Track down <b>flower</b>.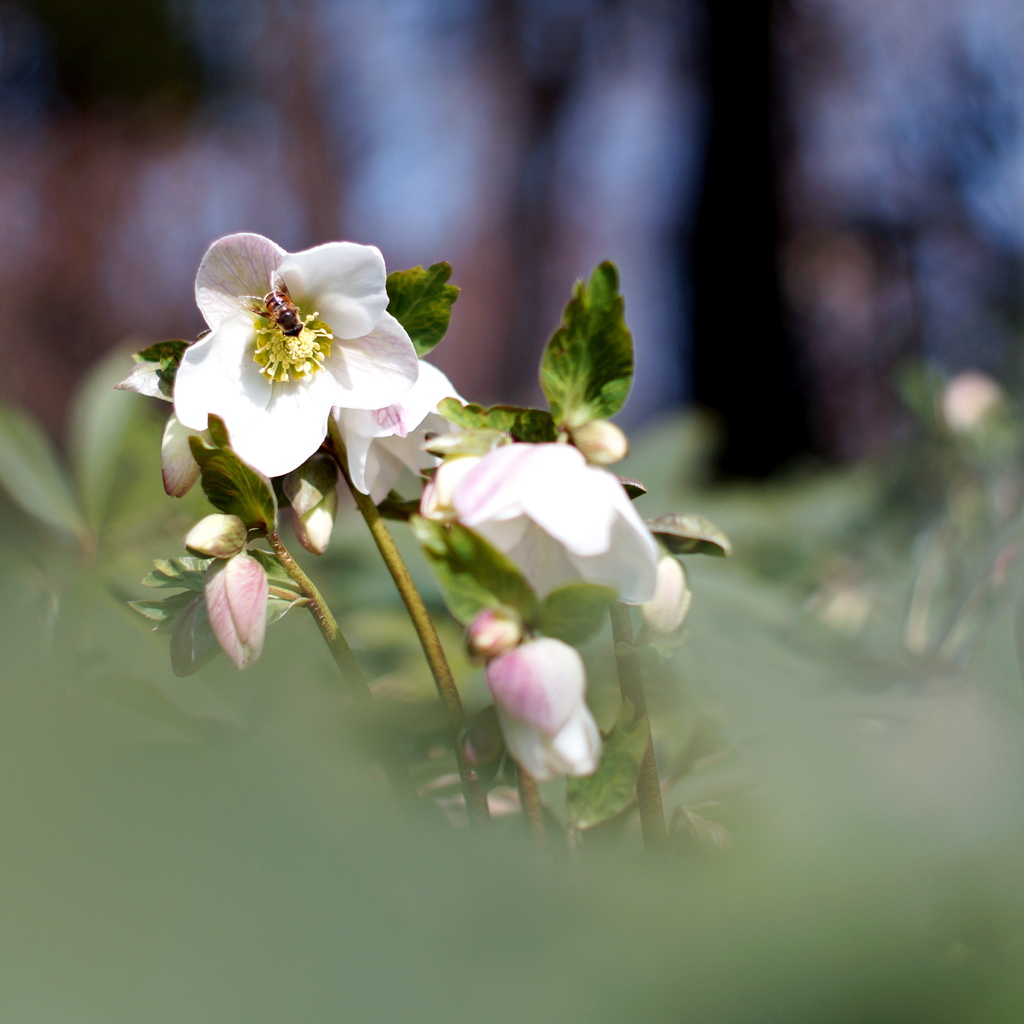
Tracked to box(200, 547, 280, 665).
